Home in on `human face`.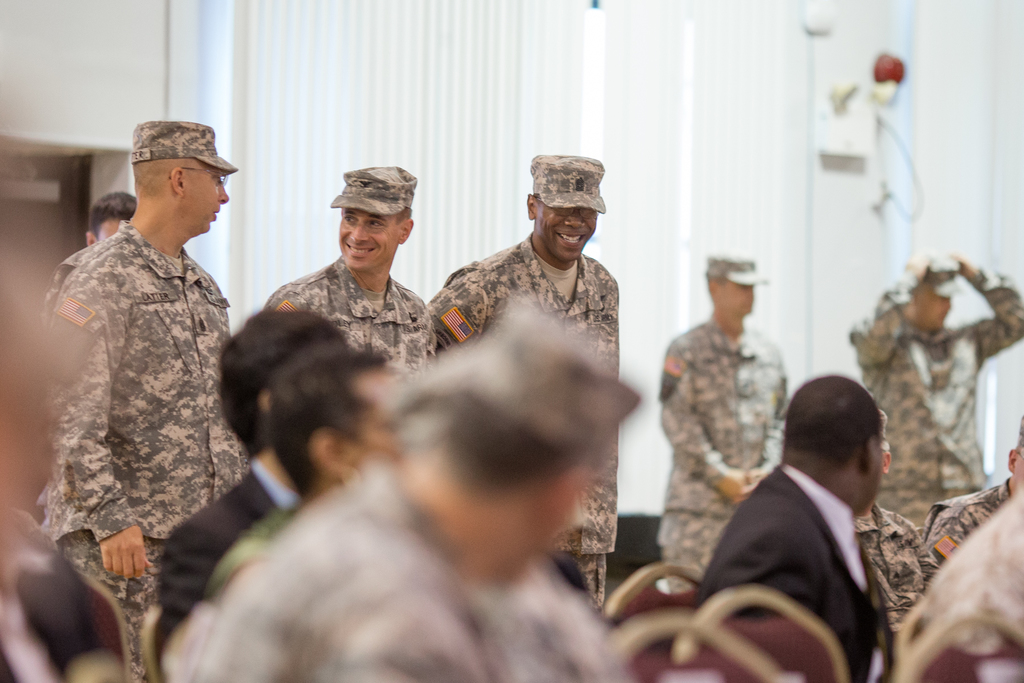
Homed in at Rect(719, 279, 750, 311).
